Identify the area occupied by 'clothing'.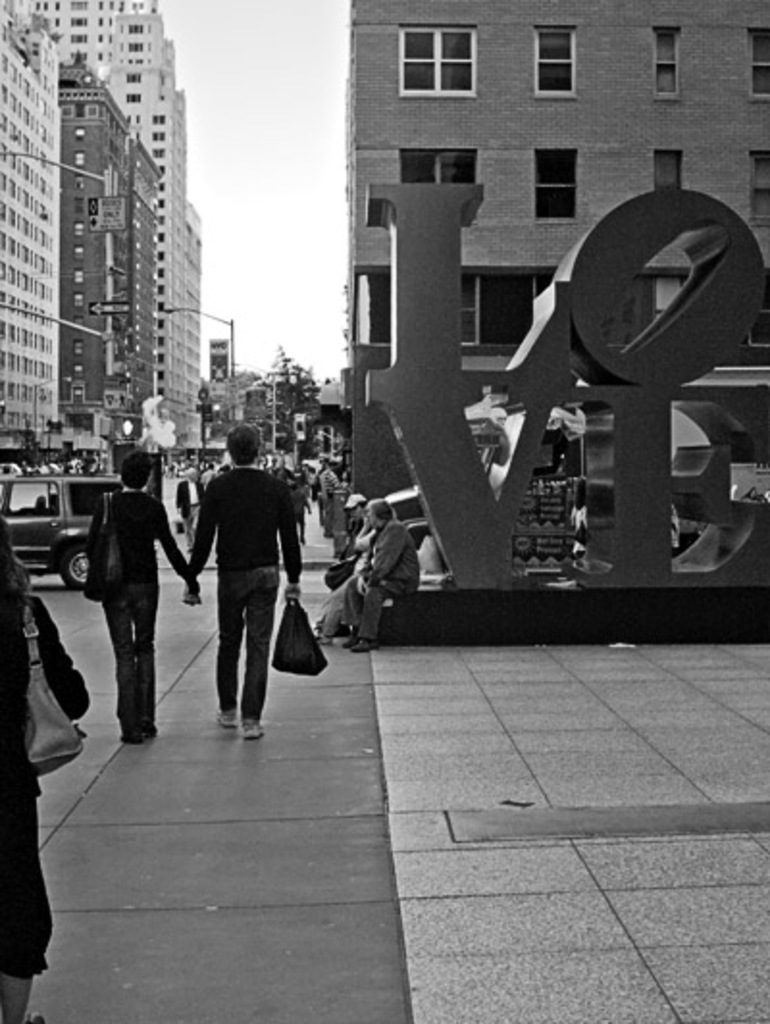
Area: bbox=[316, 525, 370, 631].
